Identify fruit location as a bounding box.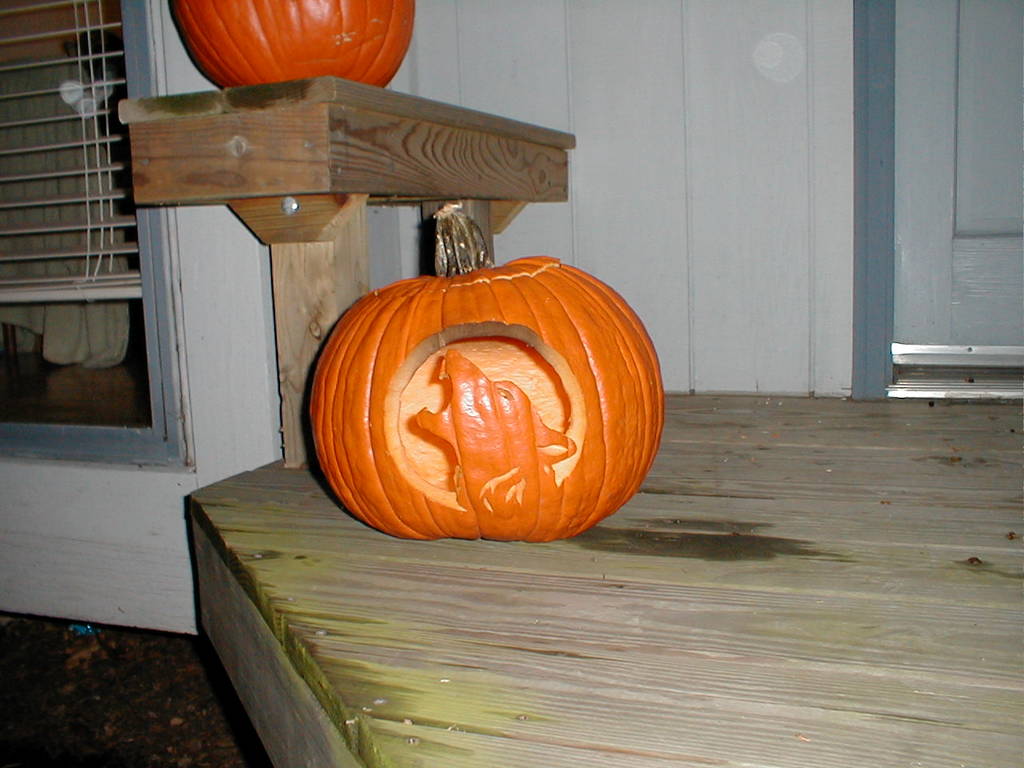
<region>315, 202, 665, 539</region>.
